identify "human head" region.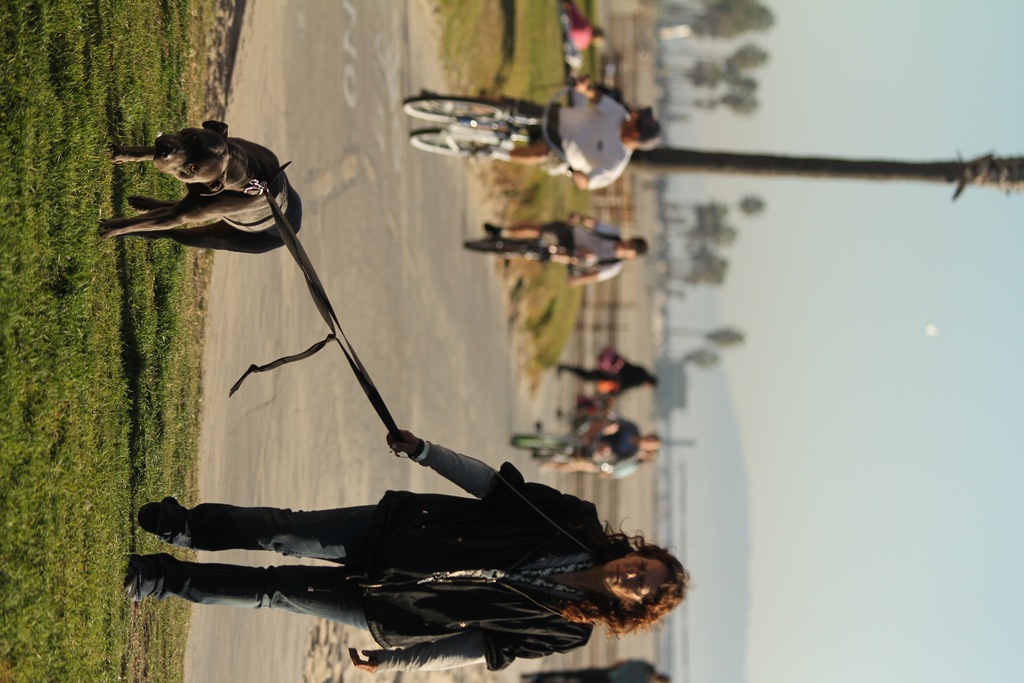
Region: [641, 374, 661, 390].
